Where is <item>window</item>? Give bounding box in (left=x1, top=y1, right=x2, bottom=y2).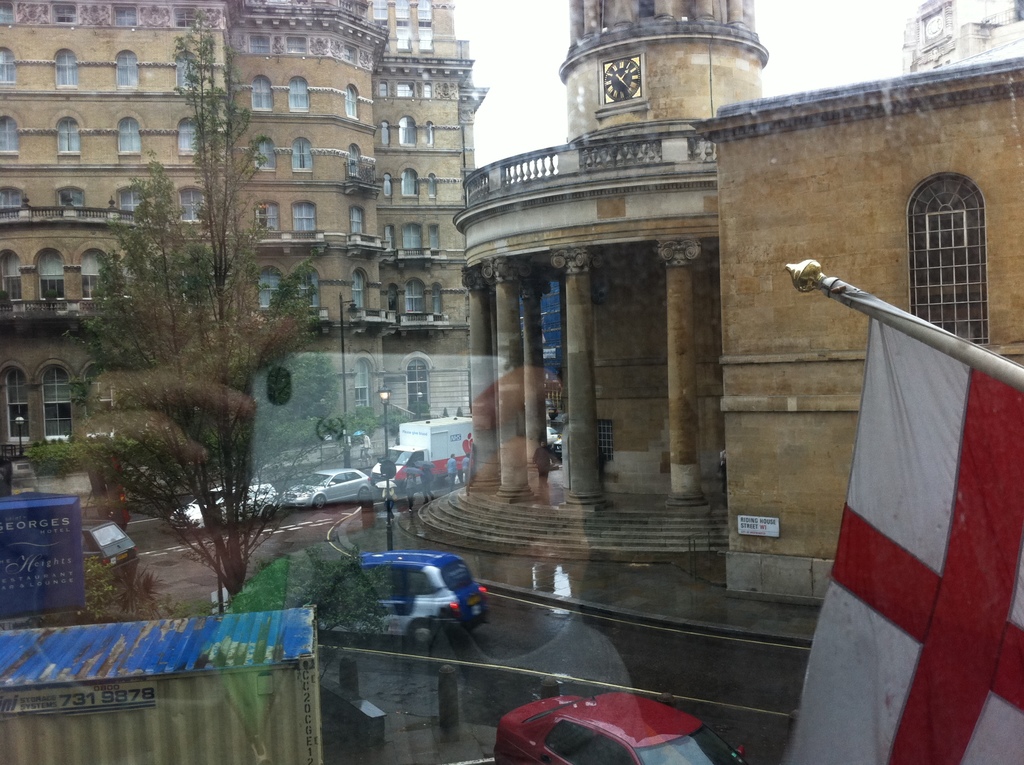
(left=38, top=252, right=66, bottom=299).
